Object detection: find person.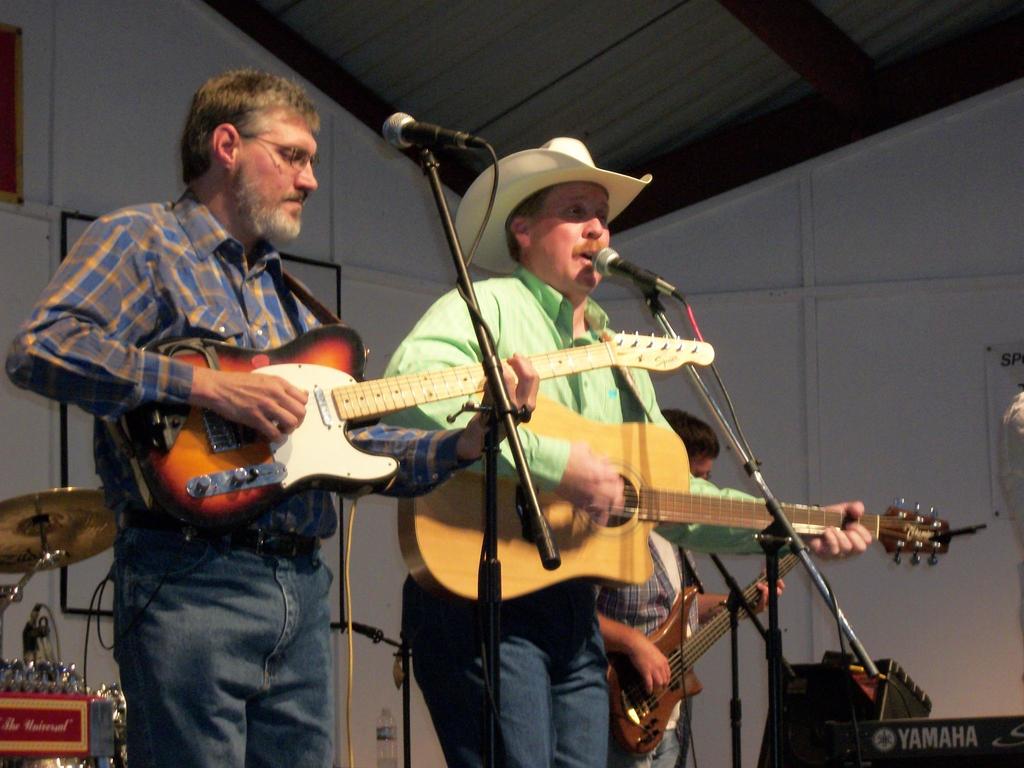
<box>592,404,787,767</box>.
